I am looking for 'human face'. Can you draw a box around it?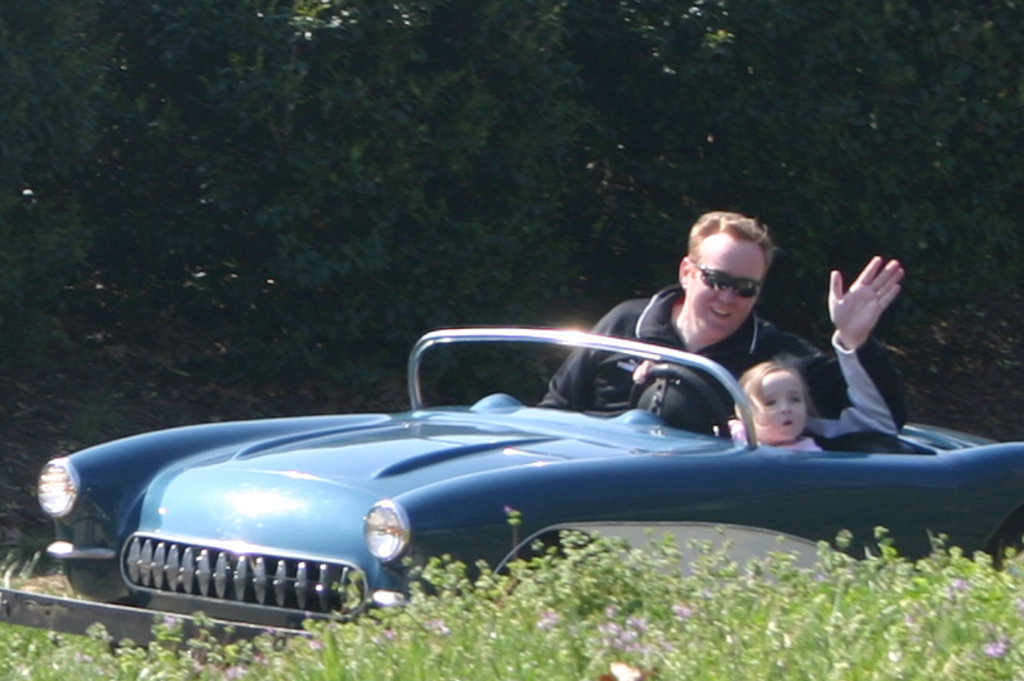
Sure, the bounding box is 753,372,810,439.
